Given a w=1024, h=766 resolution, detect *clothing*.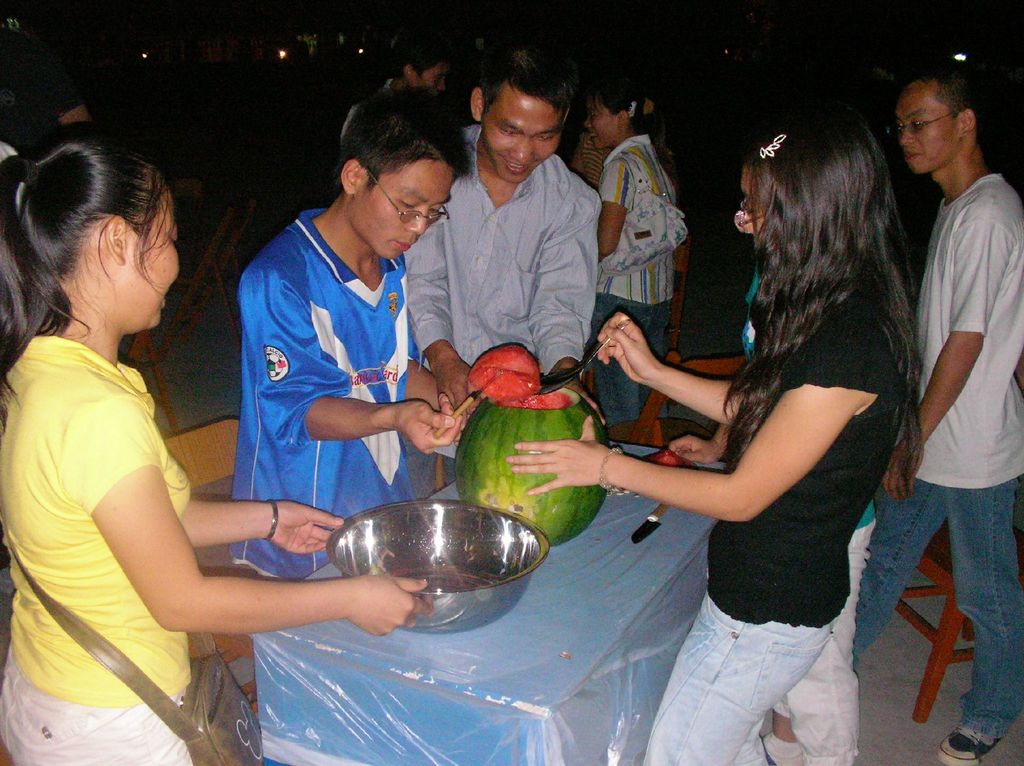
[598,143,681,375].
